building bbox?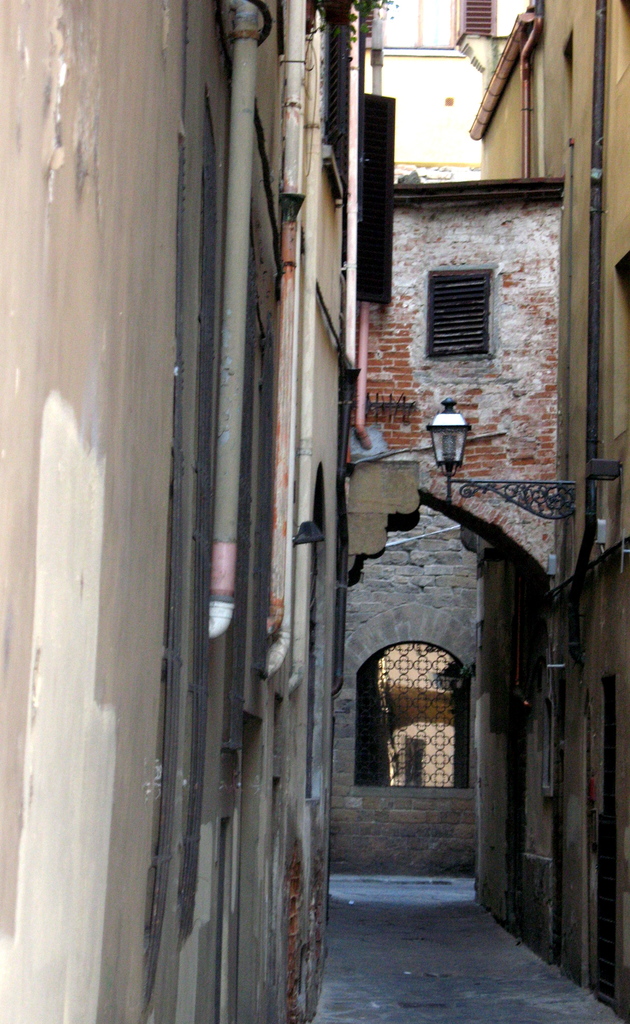
pyautogui.locateOnScreen(470, 1, 629, 1023)
